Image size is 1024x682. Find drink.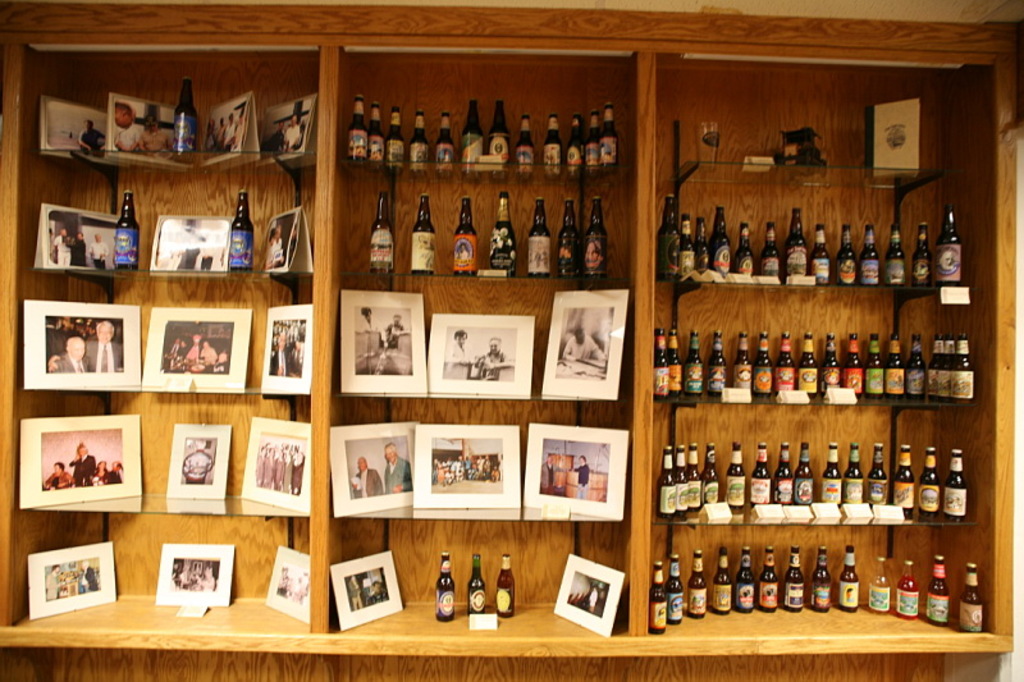
<box>945,453,965,522</box>.
